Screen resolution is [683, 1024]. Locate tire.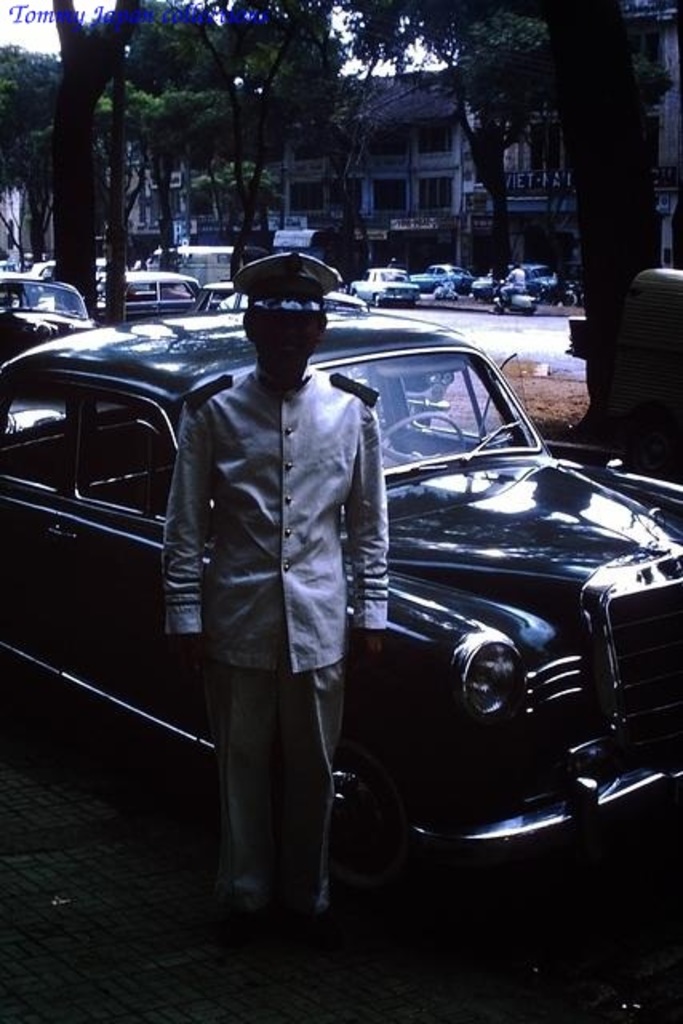
x1=366 y1=291 x2=387 y2=306.
